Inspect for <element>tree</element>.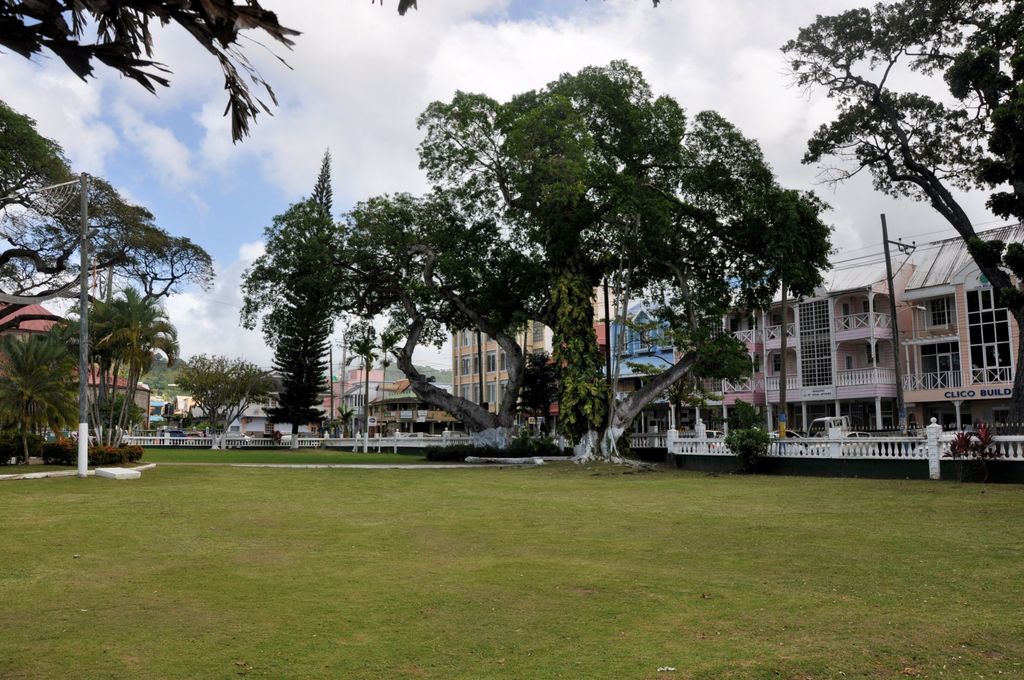
Inspection: 0/330/78/471.
